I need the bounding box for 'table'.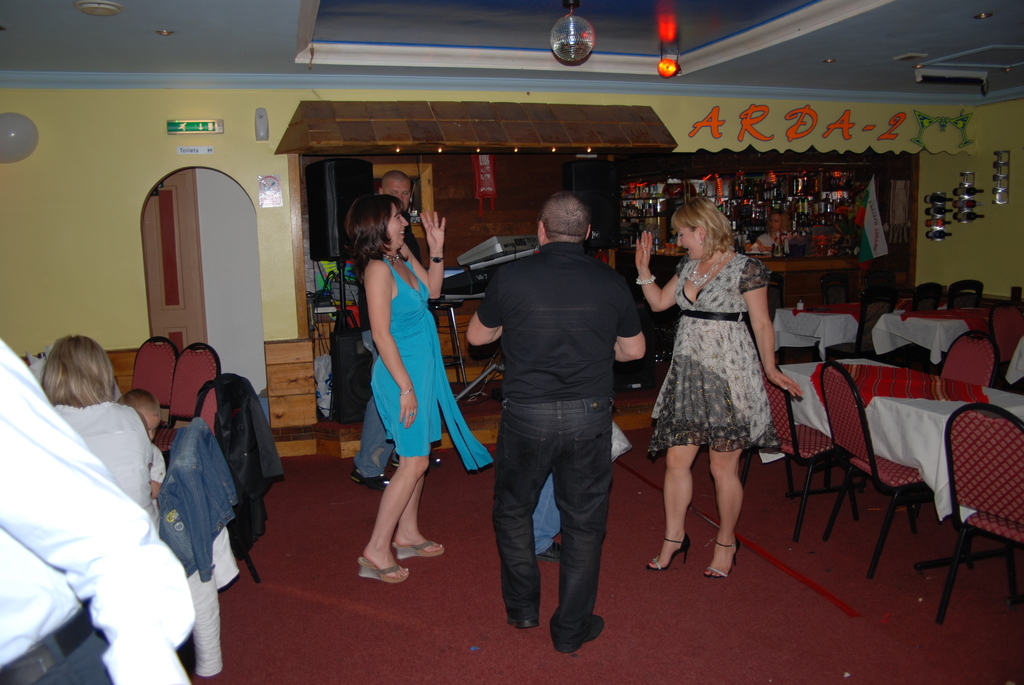
Here it is: <box>774,297,867,356</box>.
